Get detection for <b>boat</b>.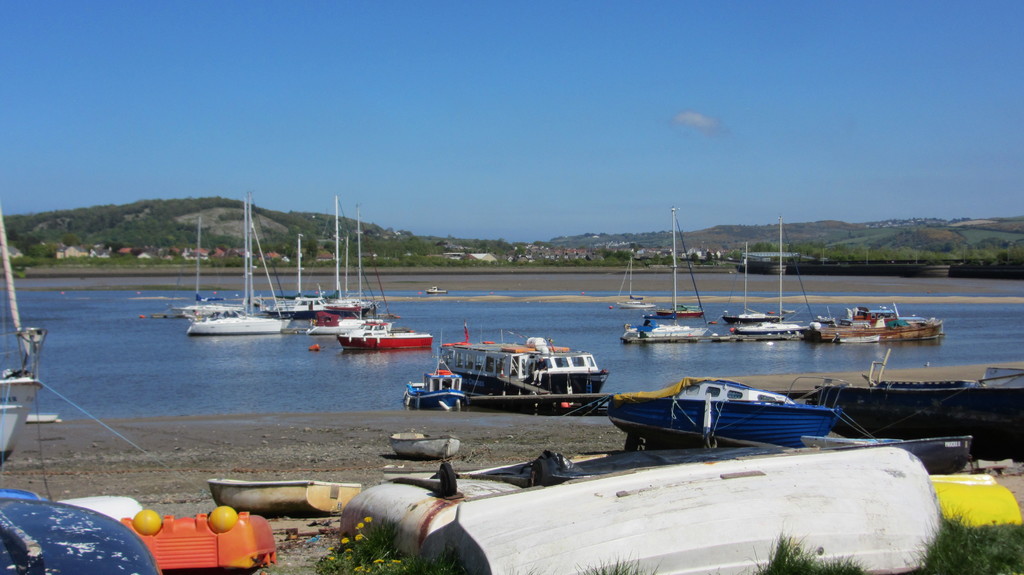
Detection: x1=266 y1=229 x2=335 y2=322.
